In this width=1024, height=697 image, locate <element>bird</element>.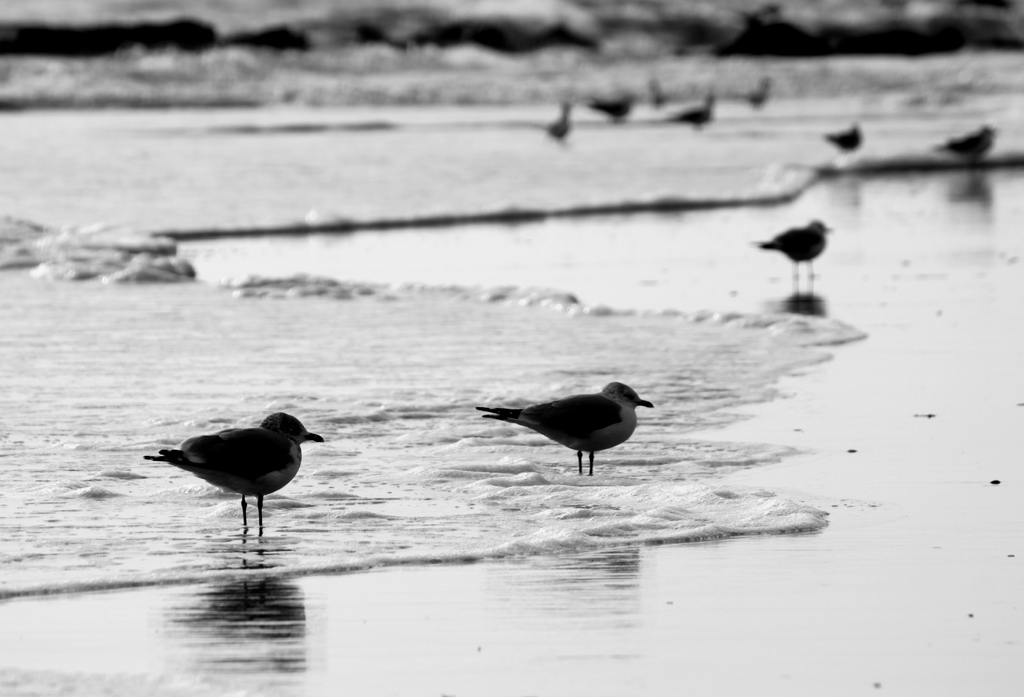
Bounding box: 589:92:630:122.
